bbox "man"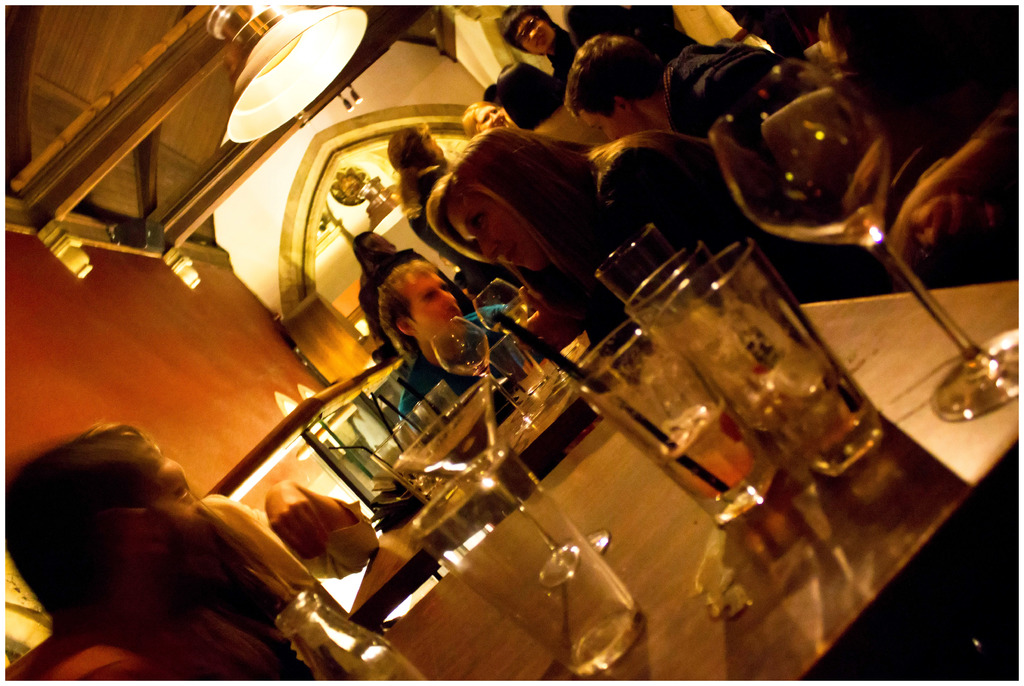
bbox(566, 31, 797, 143)
